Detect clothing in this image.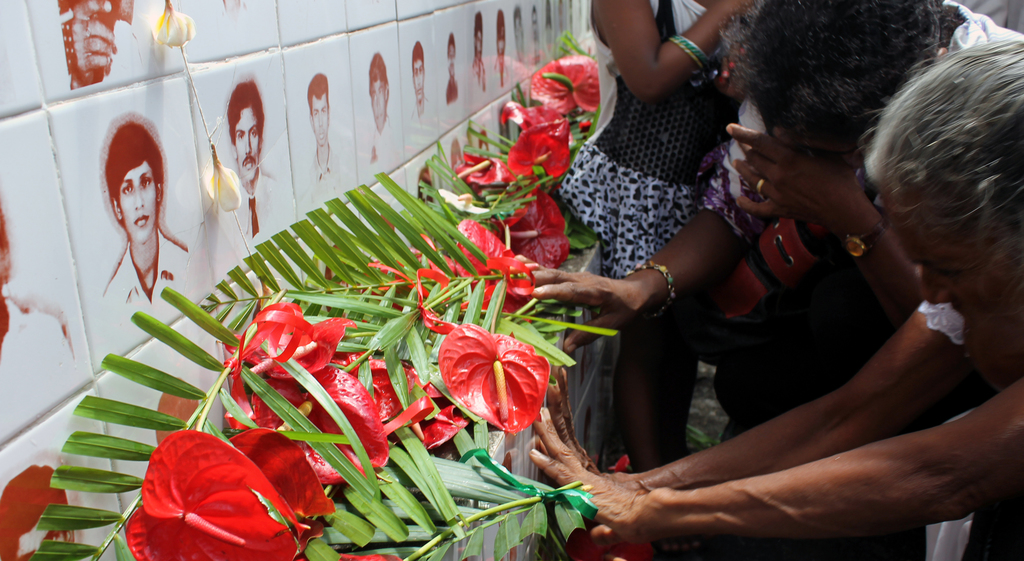
Detection: 696, 0, 1023, 300.
